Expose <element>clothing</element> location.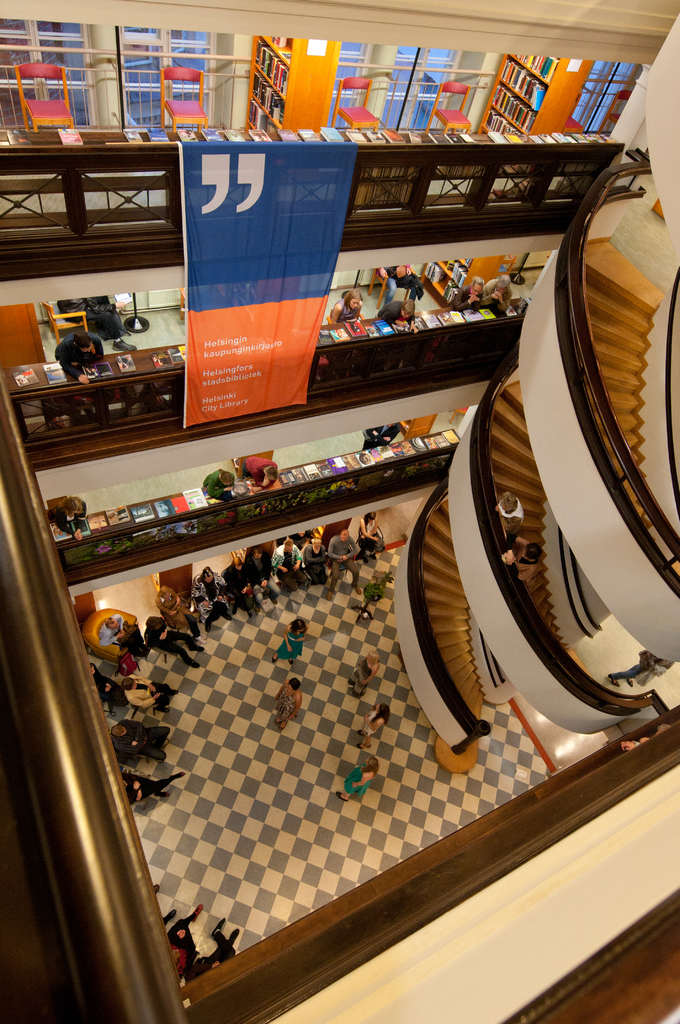
Exposed at select_region(92, 610, 153, 662).
